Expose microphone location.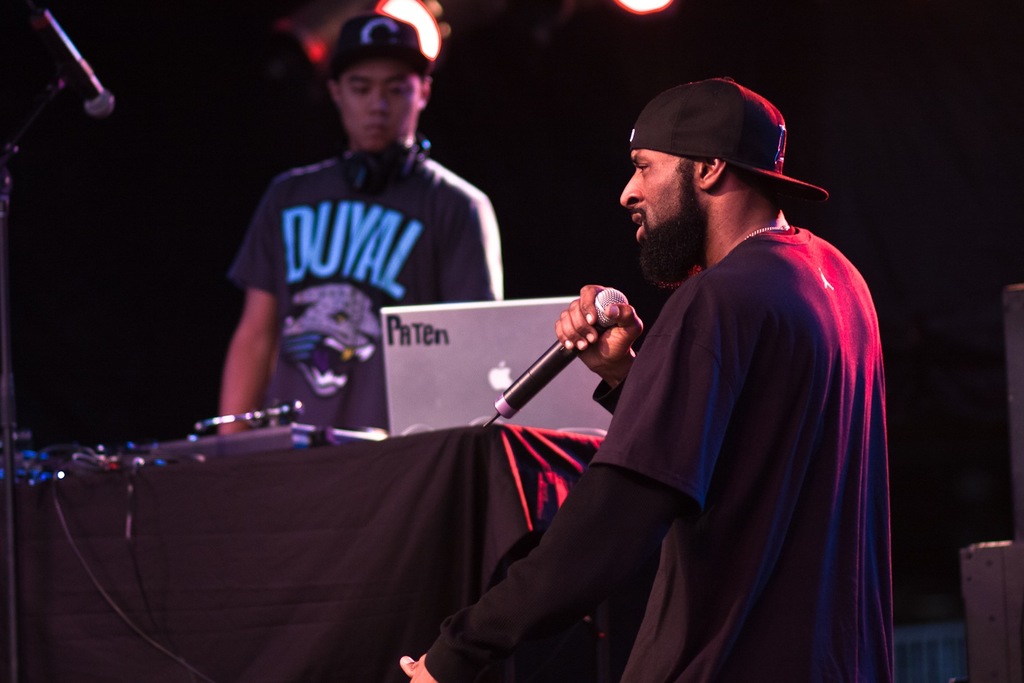
Exposed at box(38, 0, 126, 125).
